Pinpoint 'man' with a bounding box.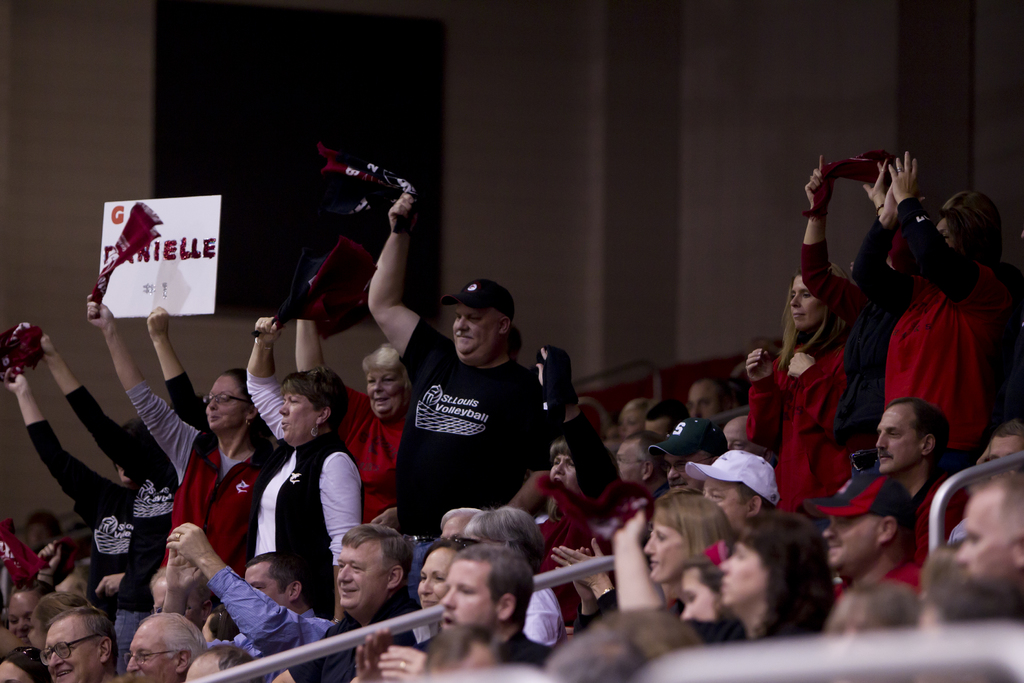
[618, 429, 666, 495].
